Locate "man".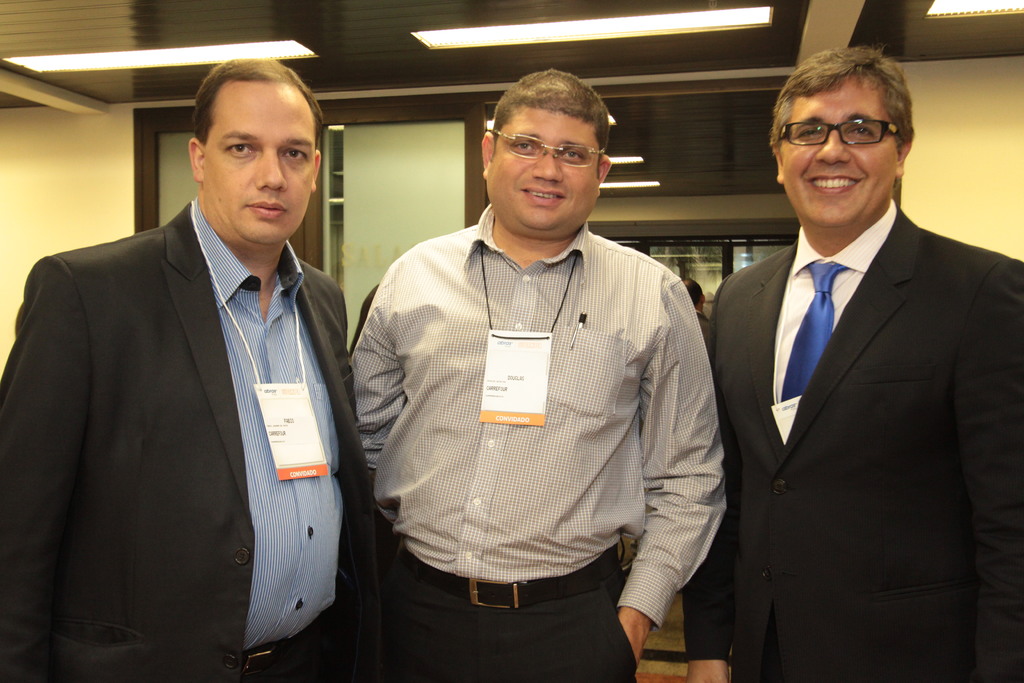
Bounding box: [12,62,385,673].
